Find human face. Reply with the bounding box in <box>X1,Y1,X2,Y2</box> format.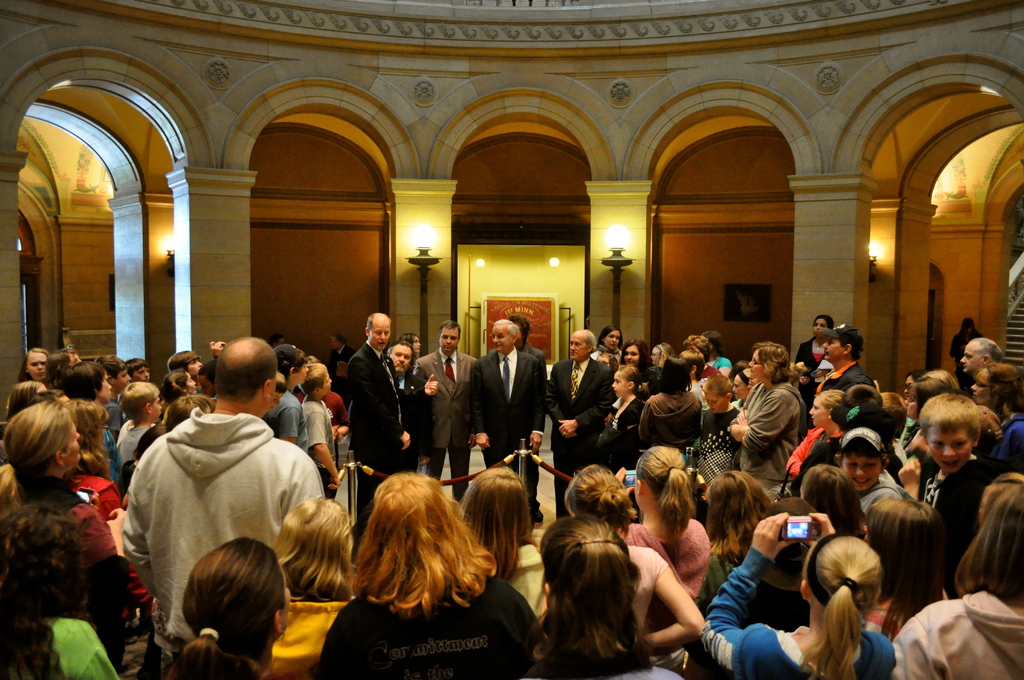
<box>63,419,82,465</box>.
